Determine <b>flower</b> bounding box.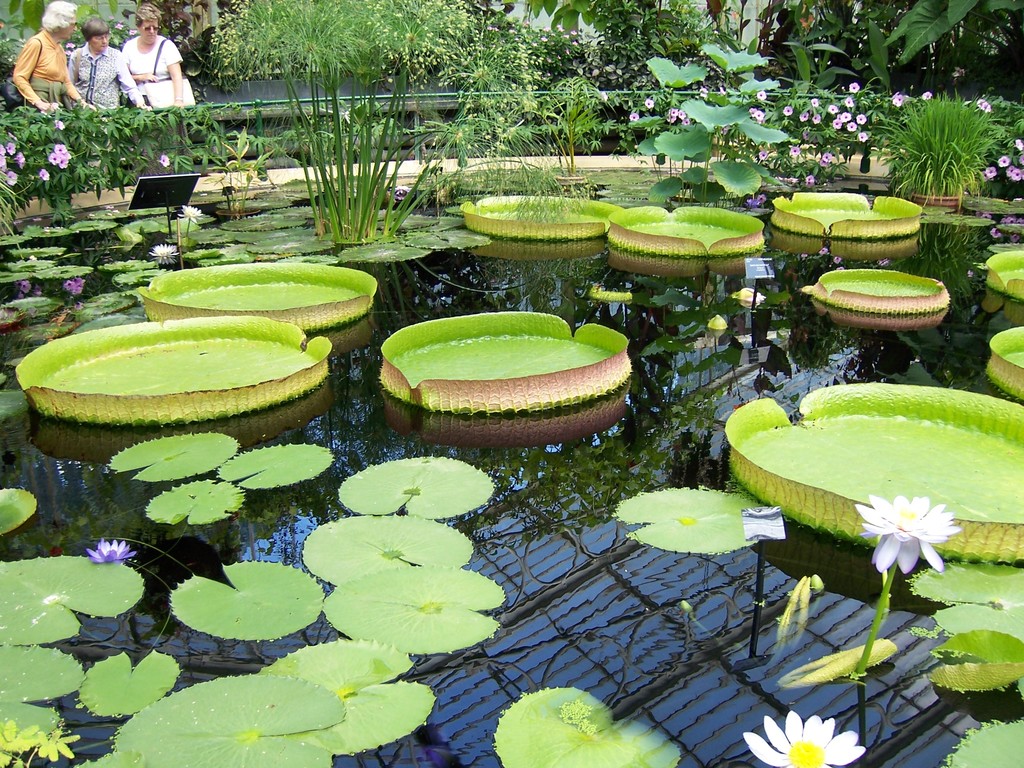
Determined: rect(857, 114, 863, 124).
